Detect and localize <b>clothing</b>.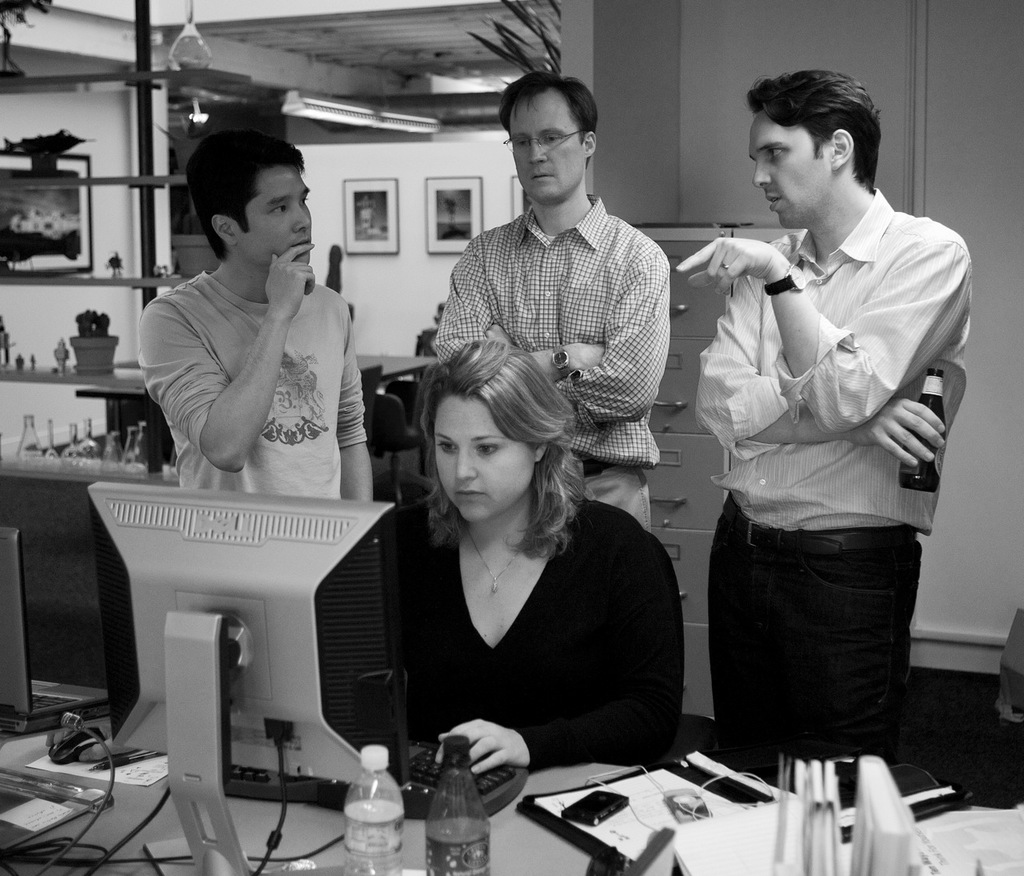
Localized at 130:284:370:503.
